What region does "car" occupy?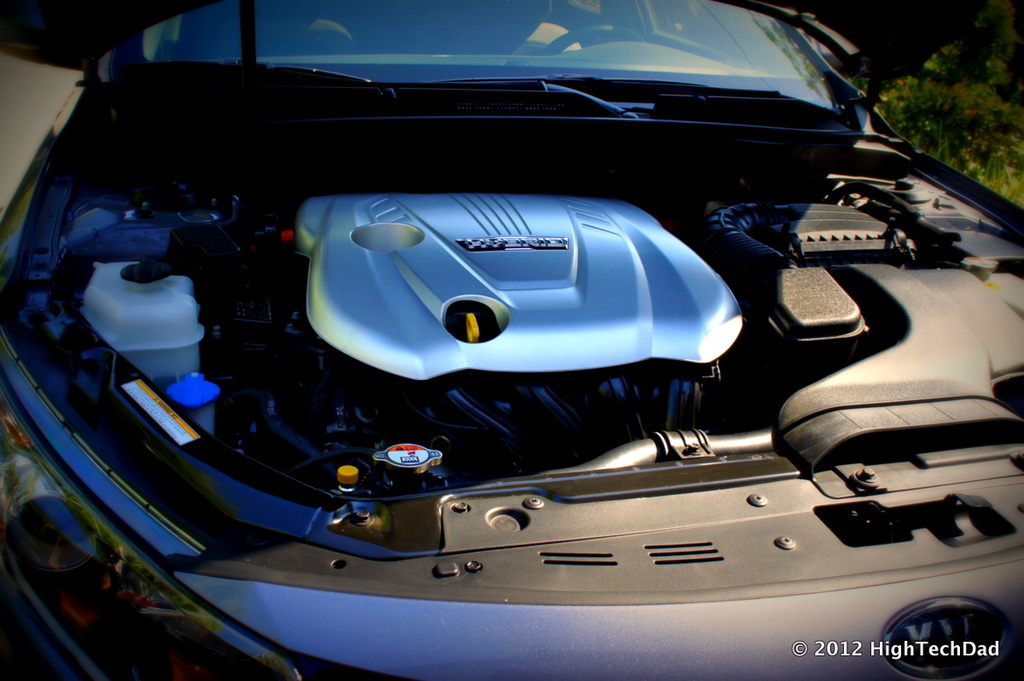
BBox(0, 0, 1023, 680).
